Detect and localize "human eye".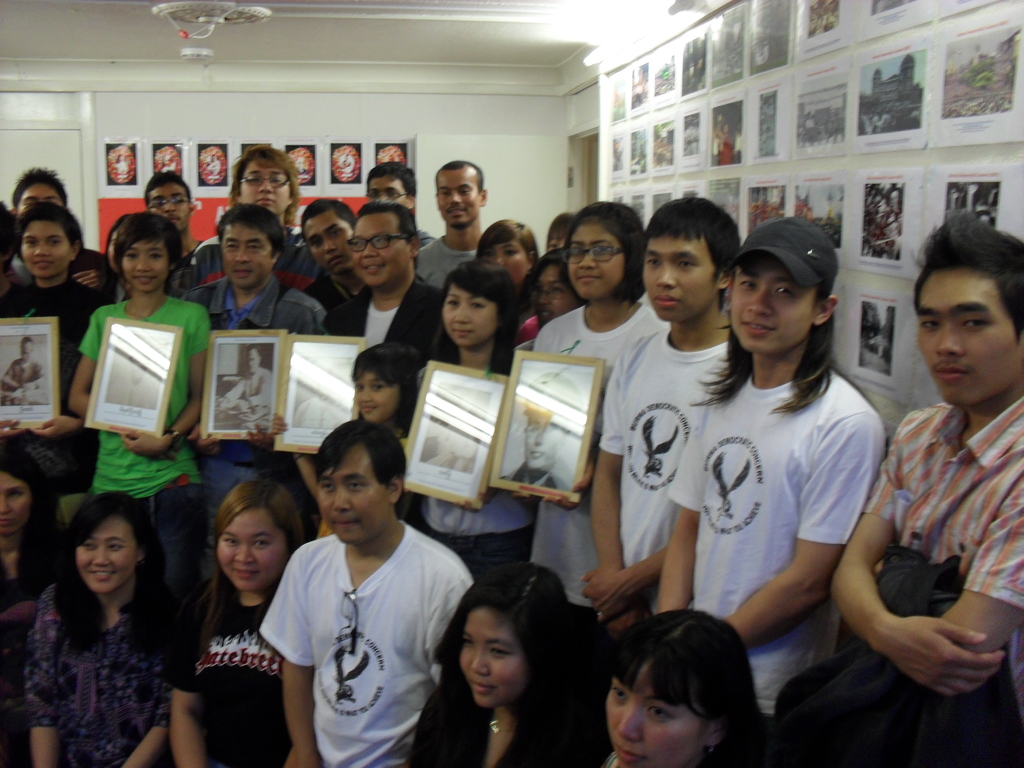
Localized at bbox=[965, 314, 988, 337].
